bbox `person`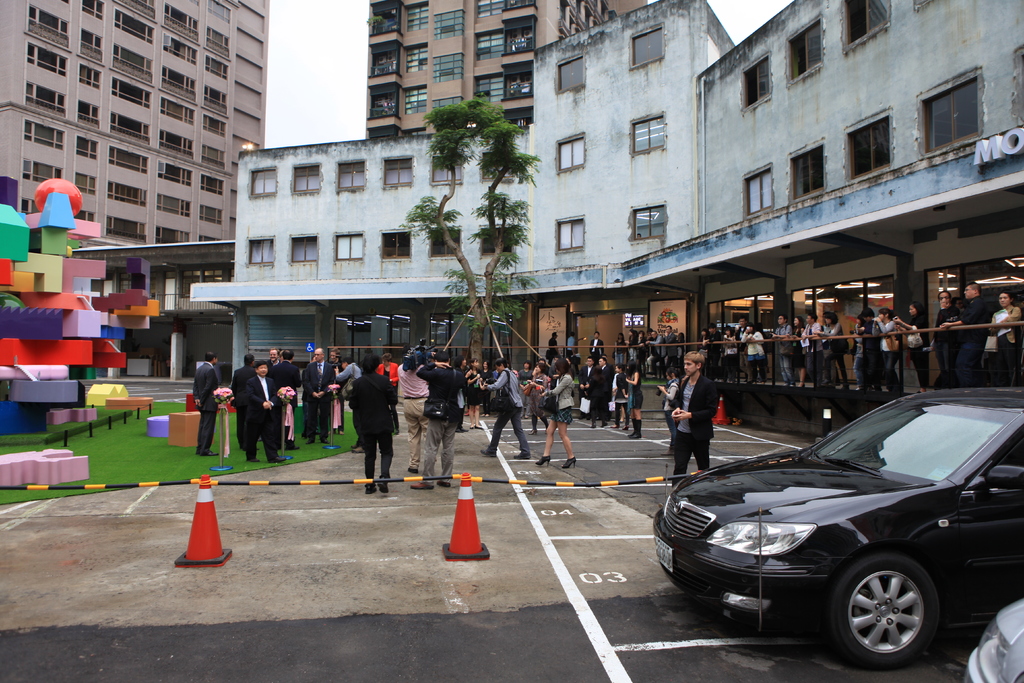
bbox=[193, 350, 220, 455]
